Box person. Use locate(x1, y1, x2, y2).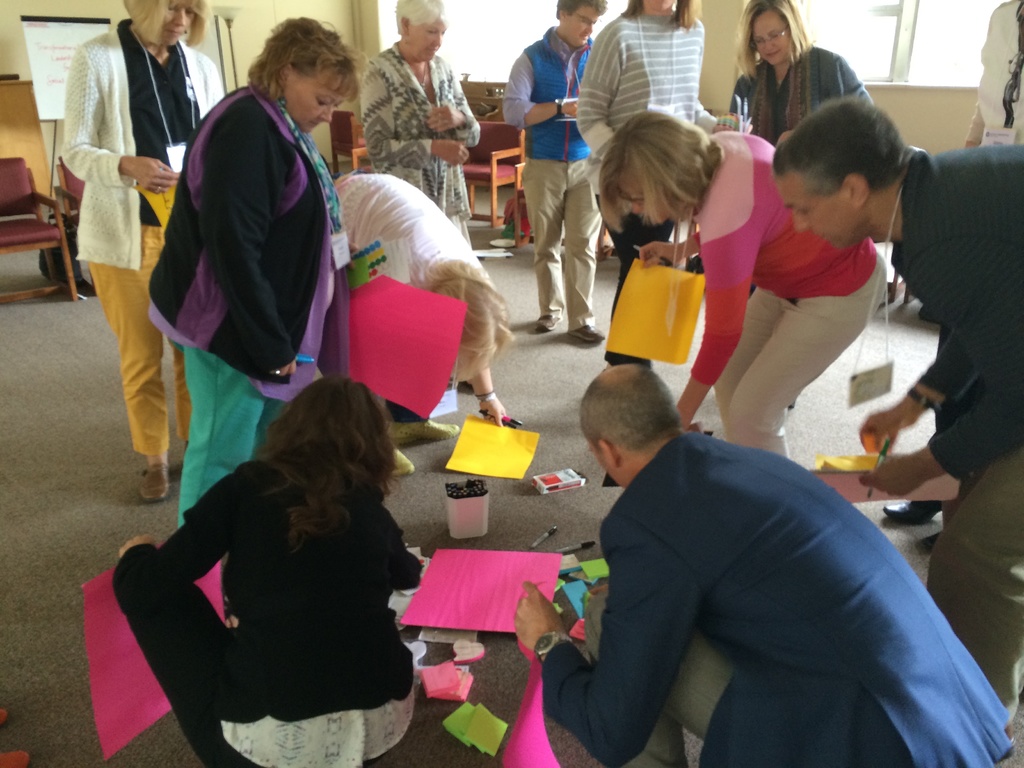
locate(112, 339, 438, 755).
